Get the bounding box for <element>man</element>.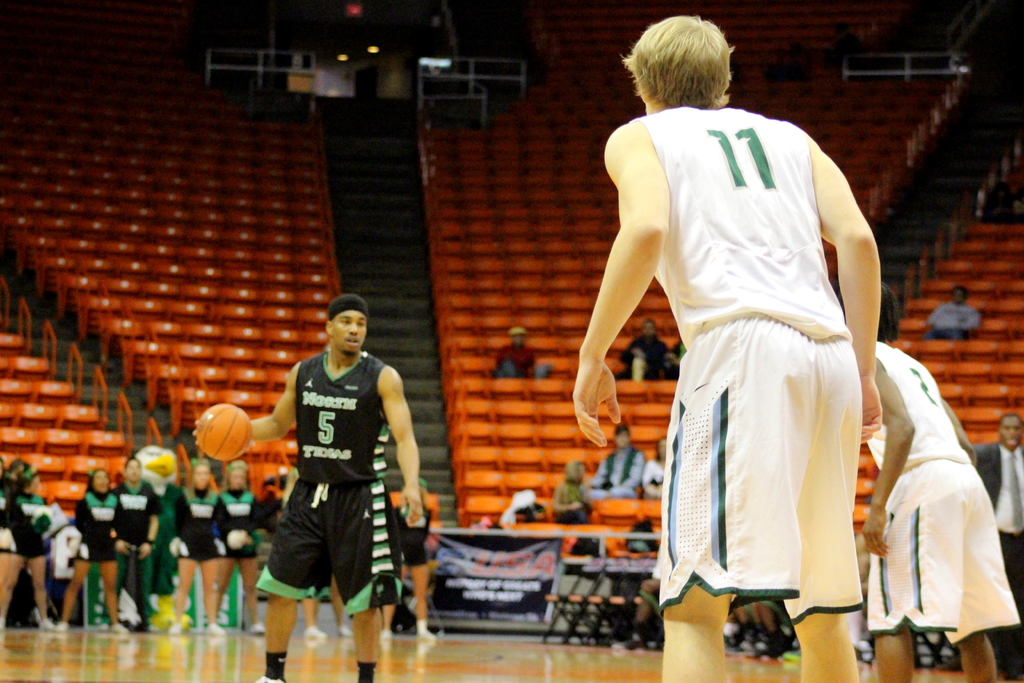
box=[970, 415, 1023, 682].
